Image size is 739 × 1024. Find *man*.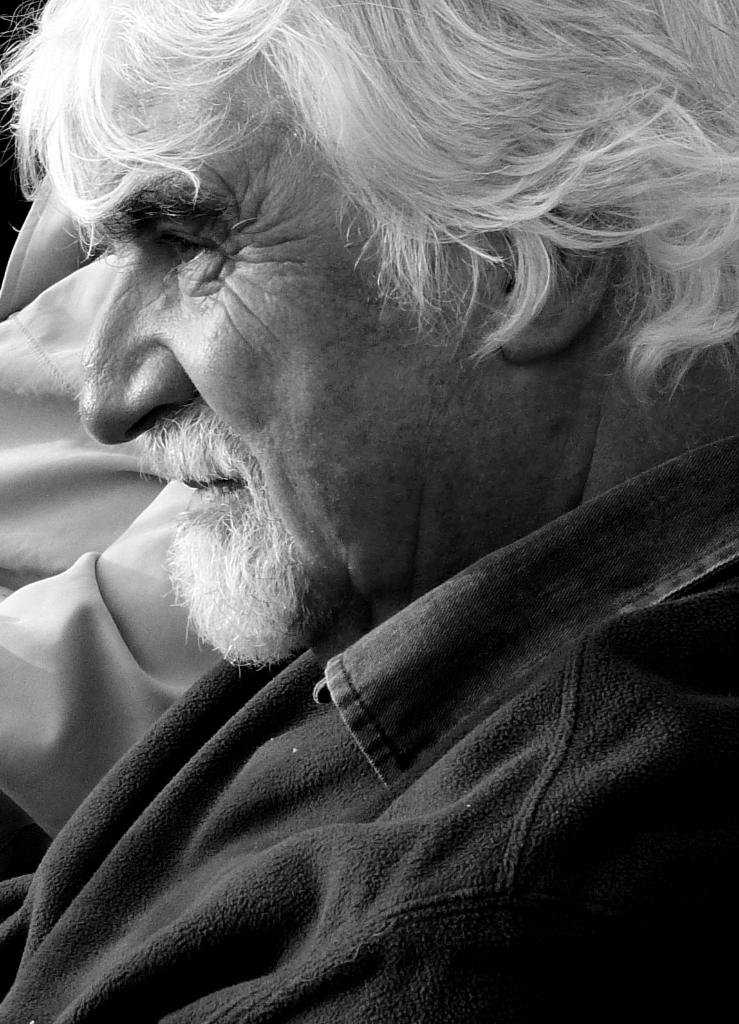
bbox(0, 50, 738, 974).
